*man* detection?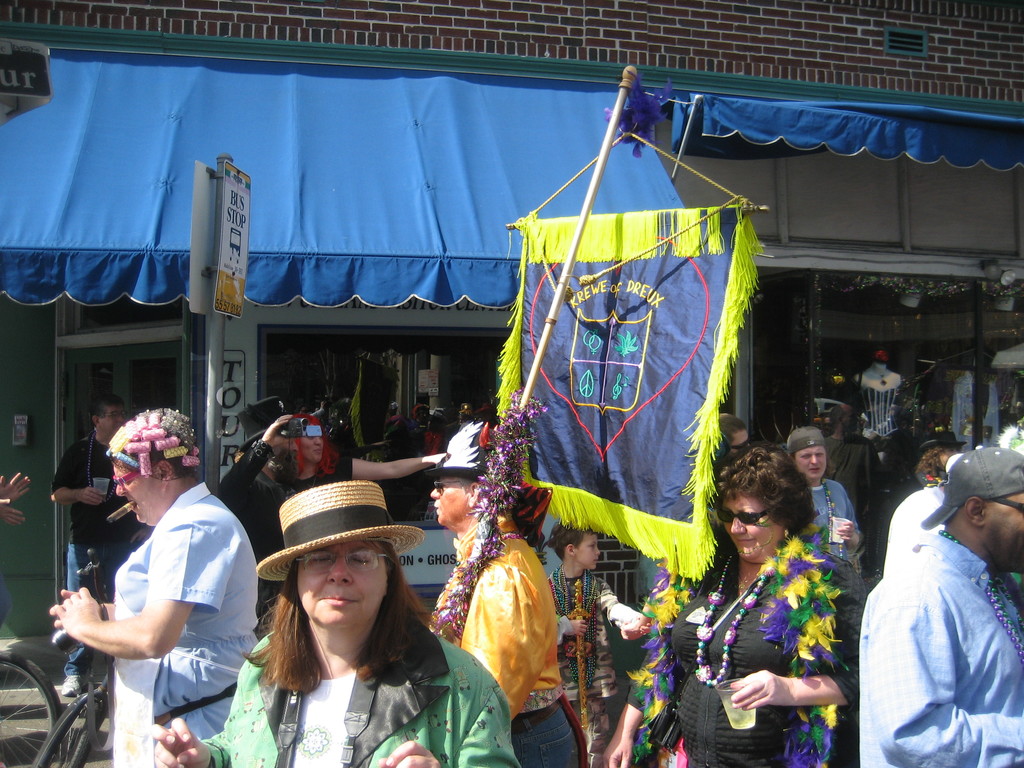
425,425,588,767
